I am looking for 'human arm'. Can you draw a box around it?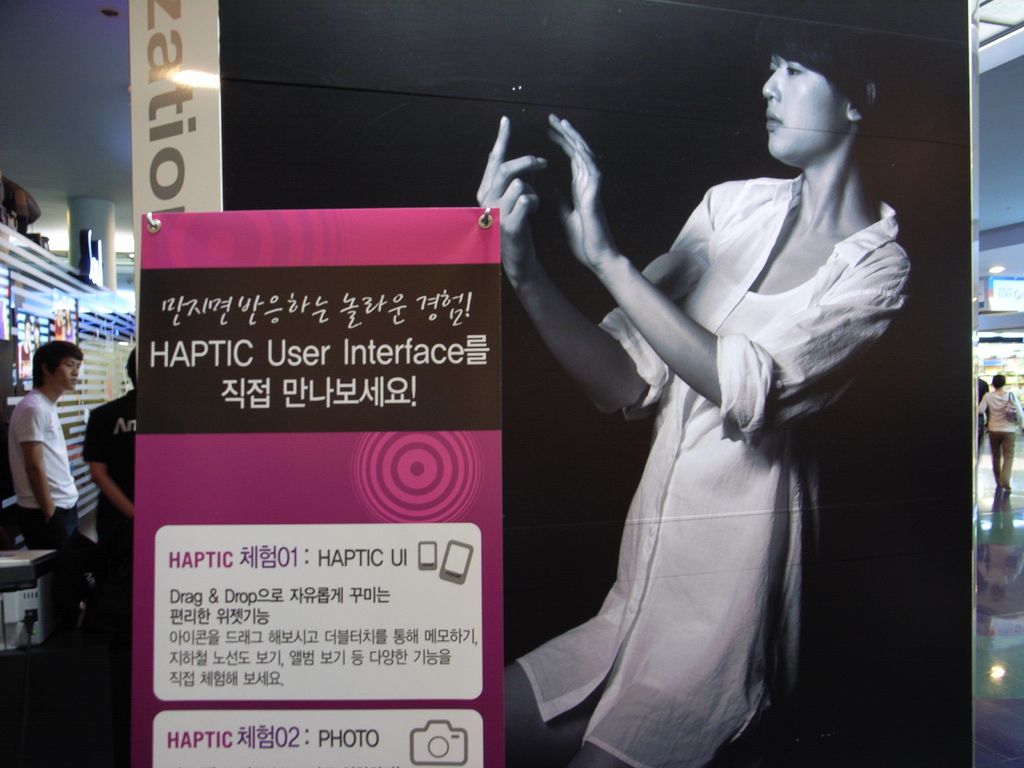
Sure, the bounding box is locate(81, 405, 133, 518).
